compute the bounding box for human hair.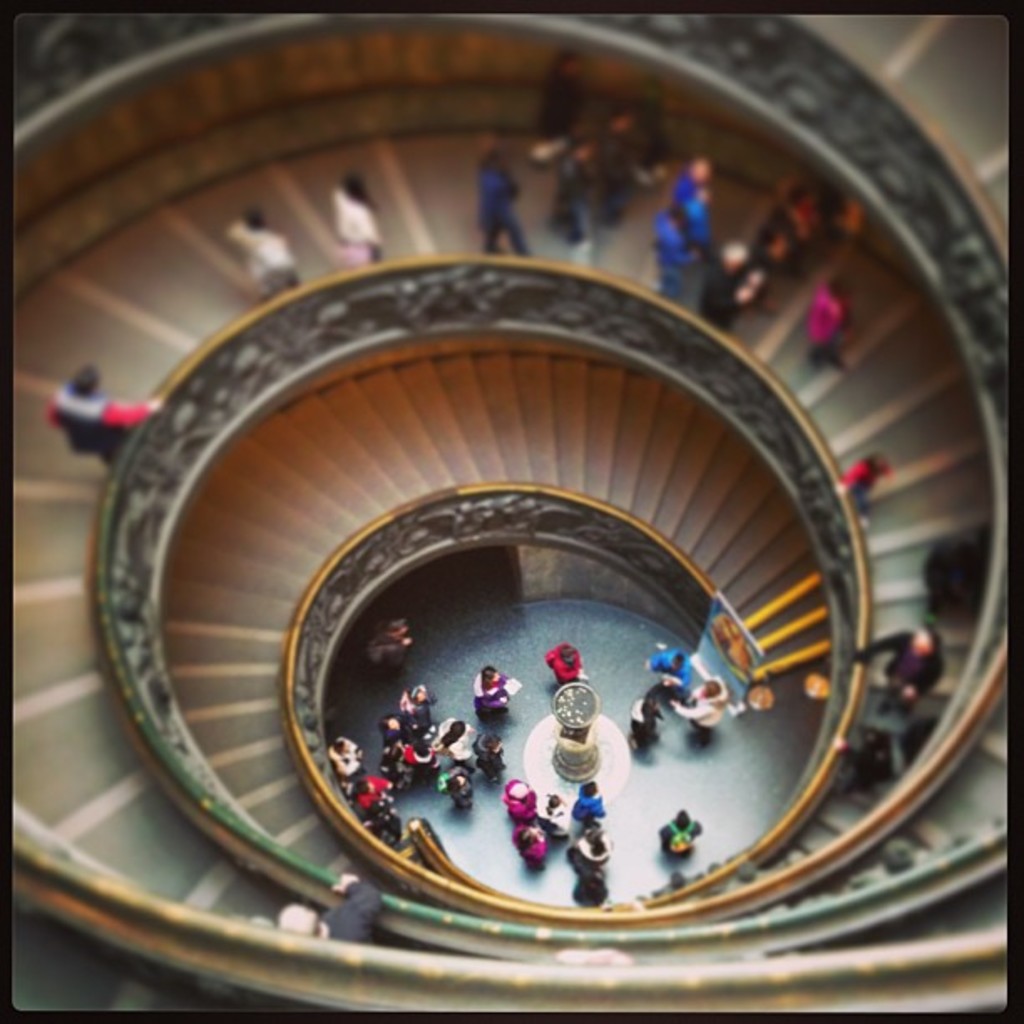
438,719,467,748.
